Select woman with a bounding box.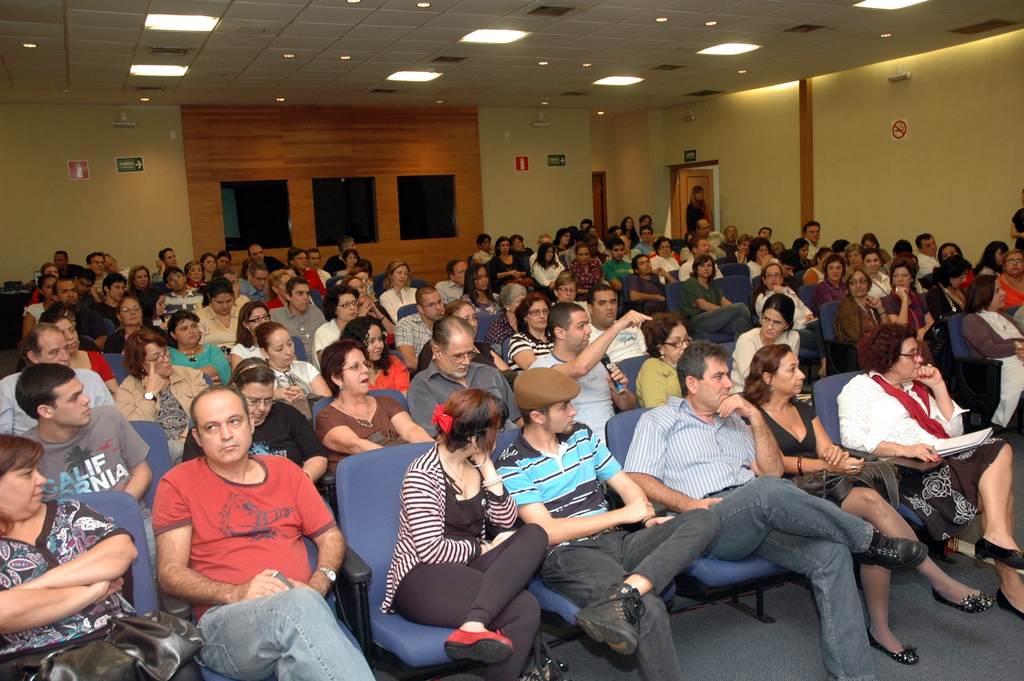
110, 291, 166, 356.
